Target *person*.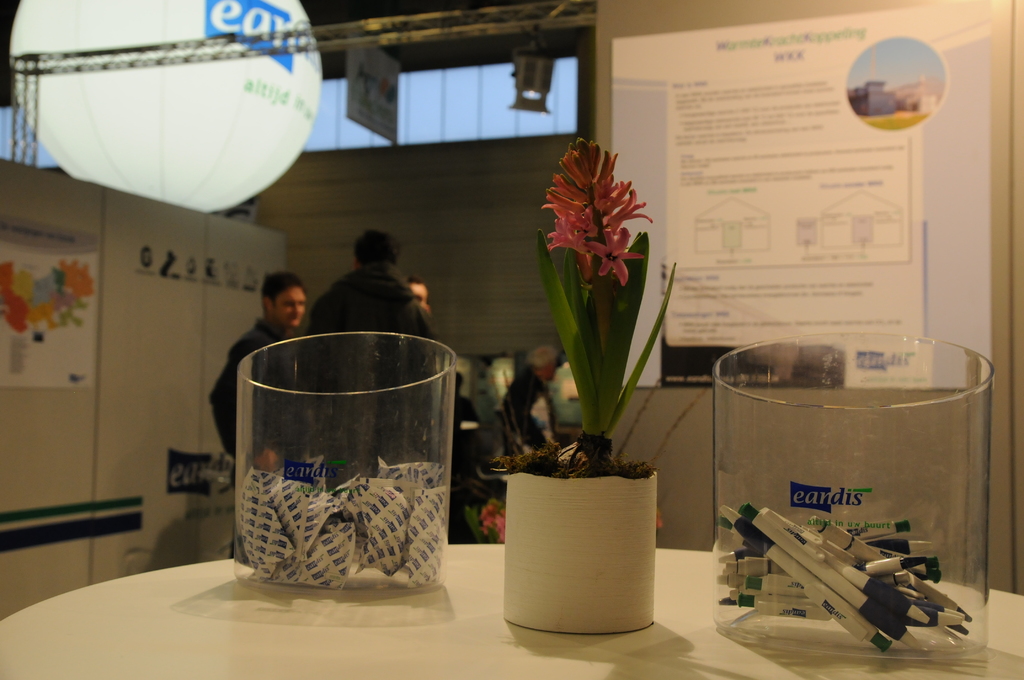
Target region: pyautogui.locateOnScreen(207, 269, 305, 560).
